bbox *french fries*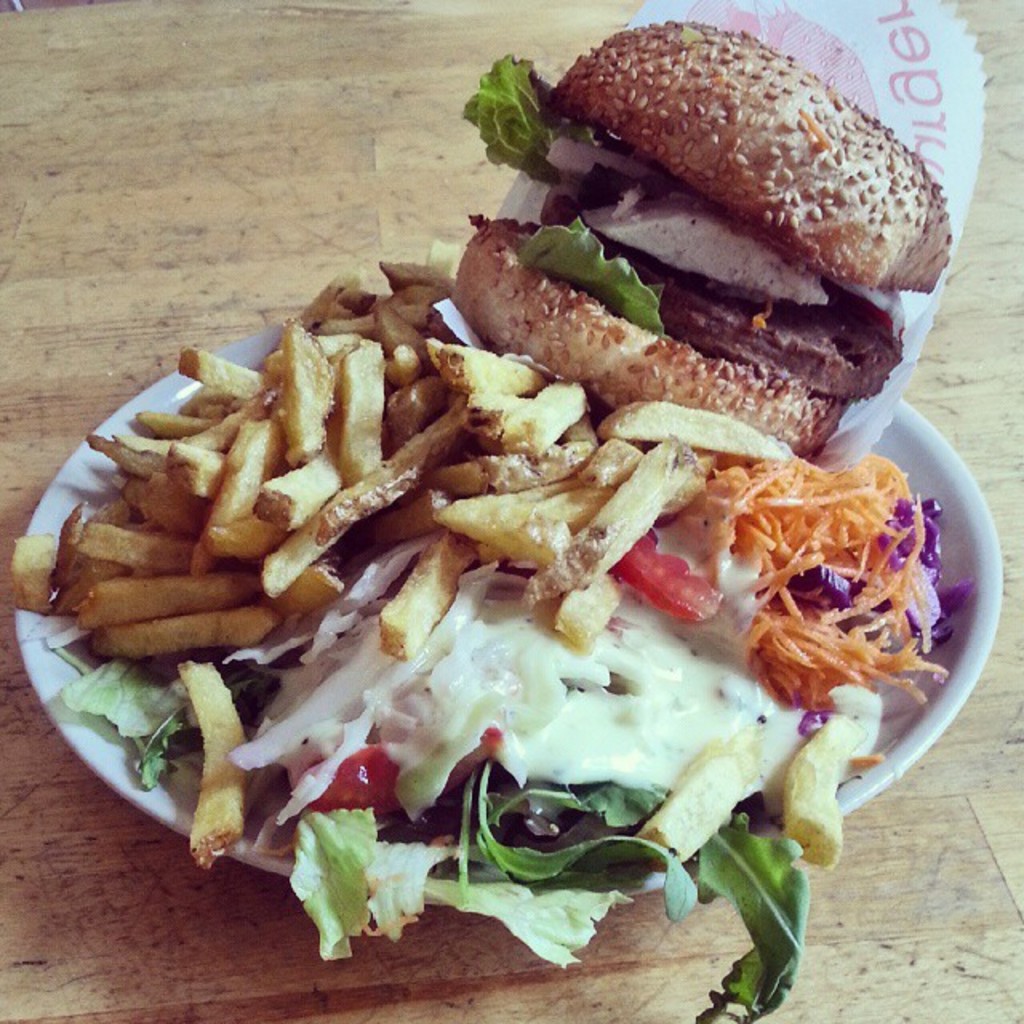
(754, 670, 882, 907)
